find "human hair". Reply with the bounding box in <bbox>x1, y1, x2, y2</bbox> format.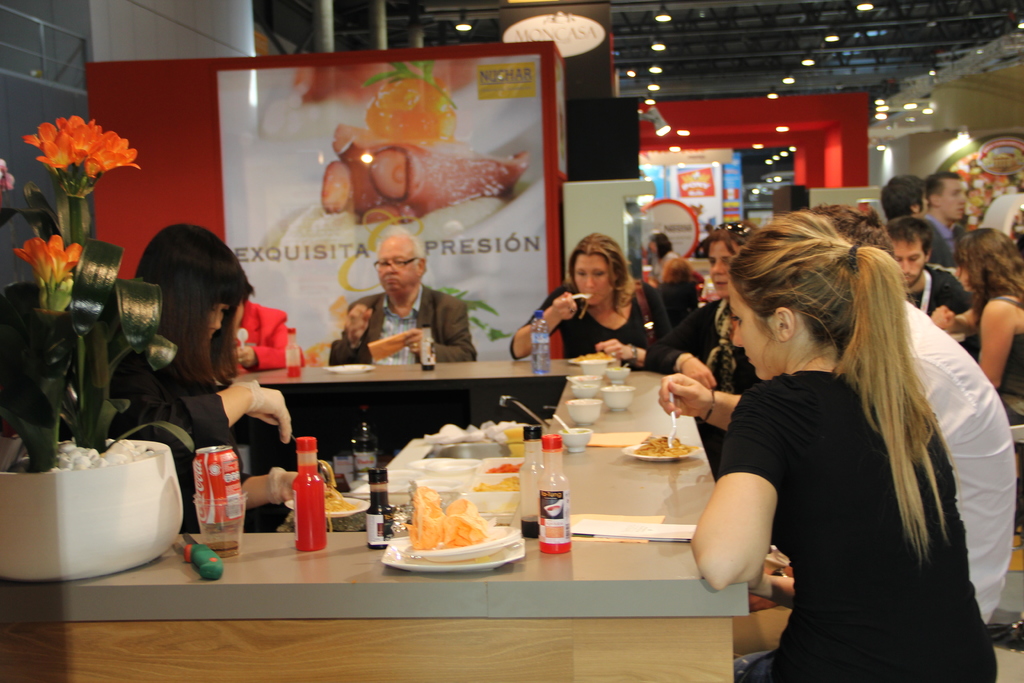
<bbox>922, 172, 961, 206</bbox>.
